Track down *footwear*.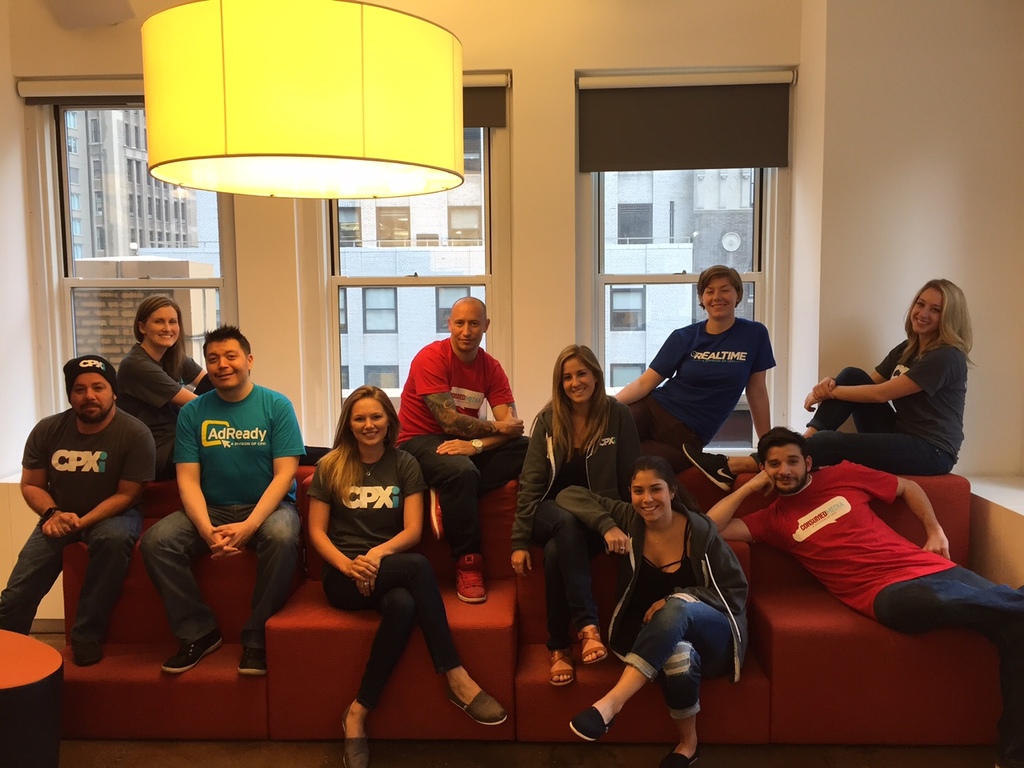
Tracked to BBox(454, 550, 490, 606).
